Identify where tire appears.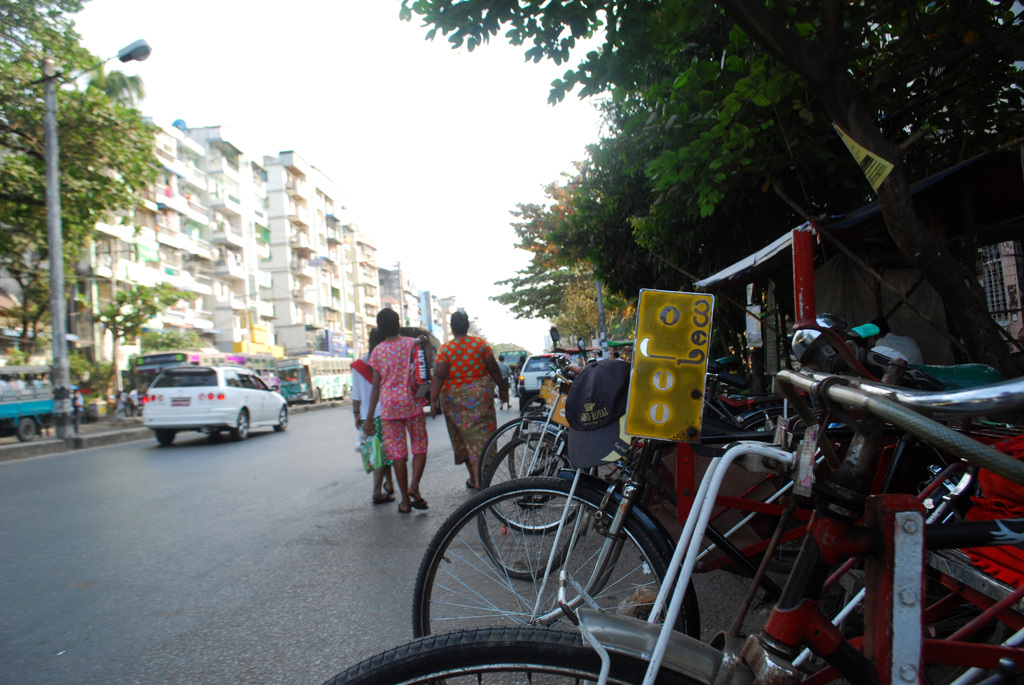
Appears at [205, 425, 225, 433].
